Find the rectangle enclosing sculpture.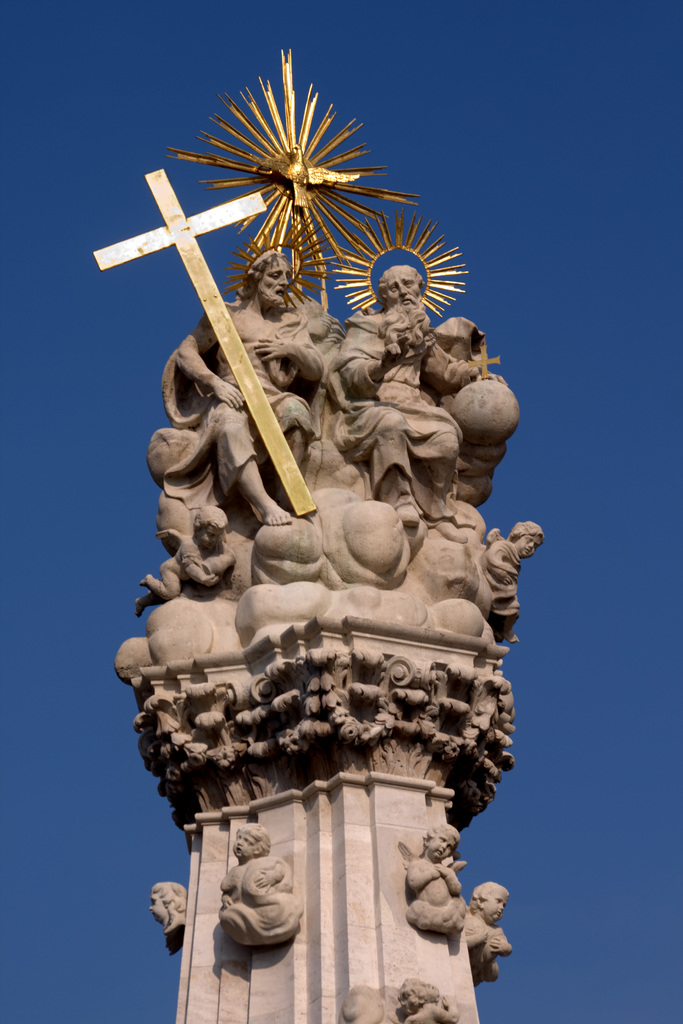
[397, 974, 468, 1023].
